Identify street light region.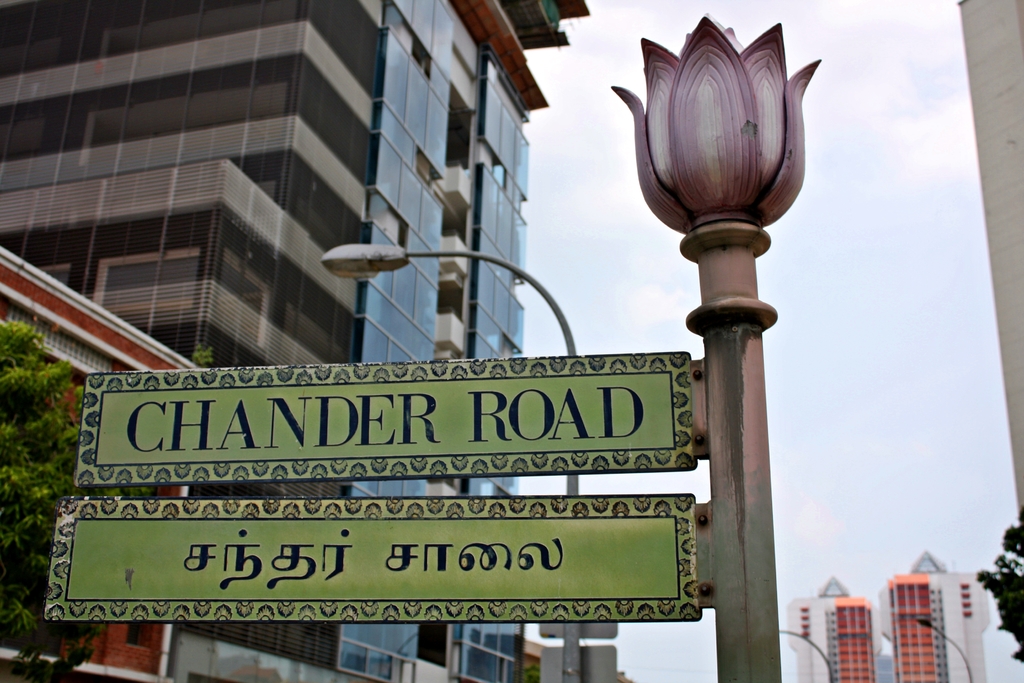
Region: {"x1": 911, "y1": 611, "x2": 971, "y2": 682}.
